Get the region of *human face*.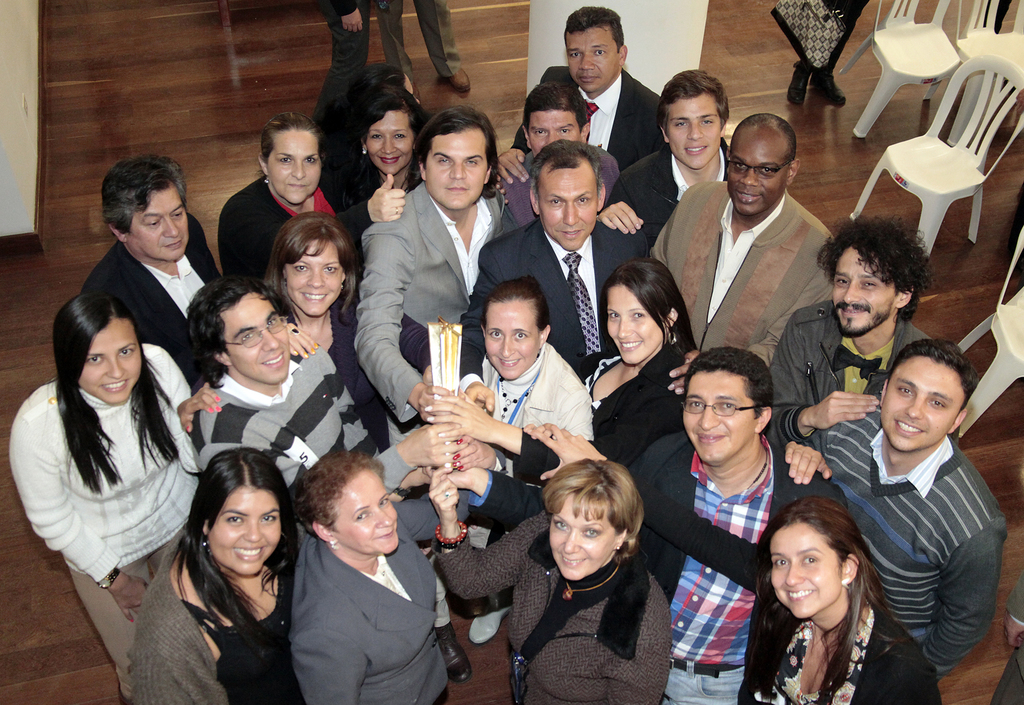
[550, 493, 618, 578].
